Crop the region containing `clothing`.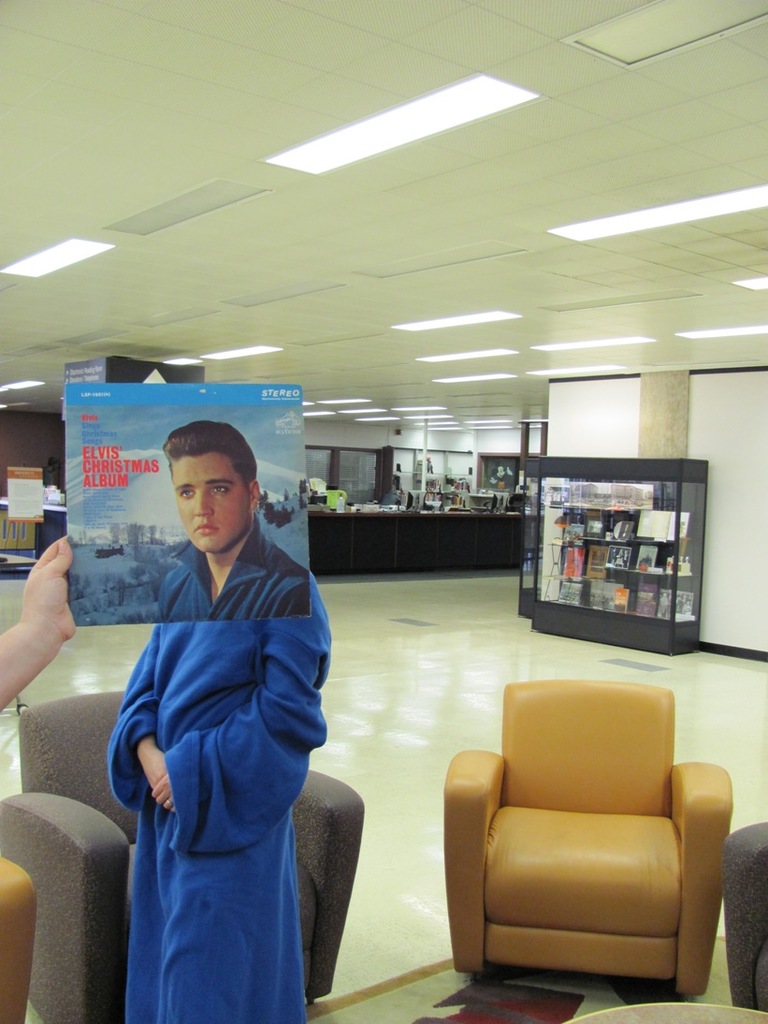
Crop region: <box>99,542,347,1023</box>.
